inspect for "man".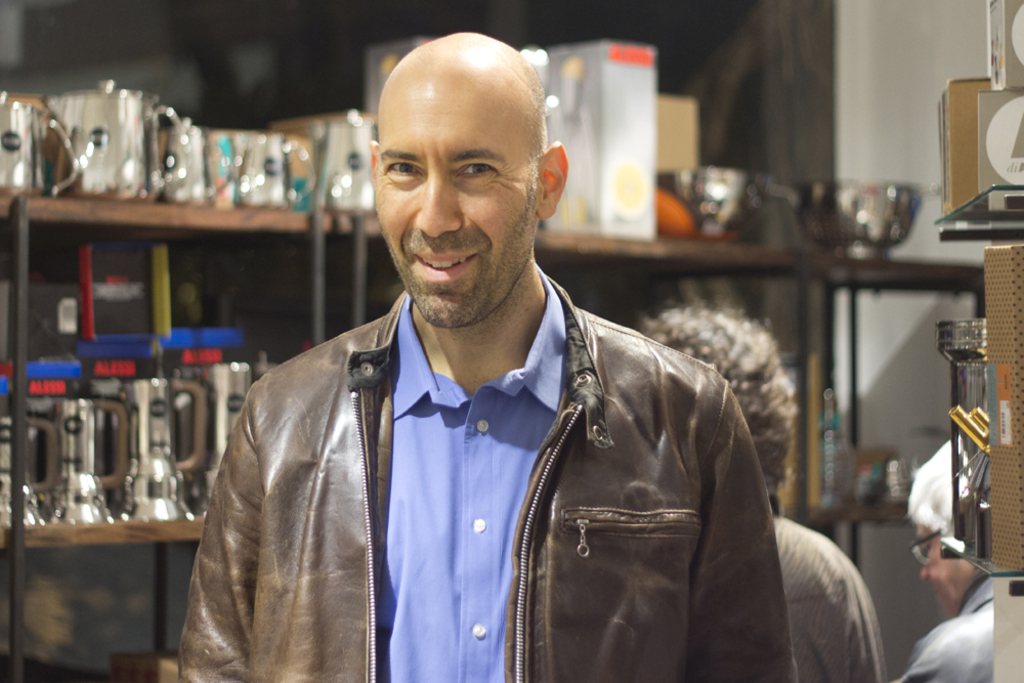
Inspection: [181,32,787,682].
